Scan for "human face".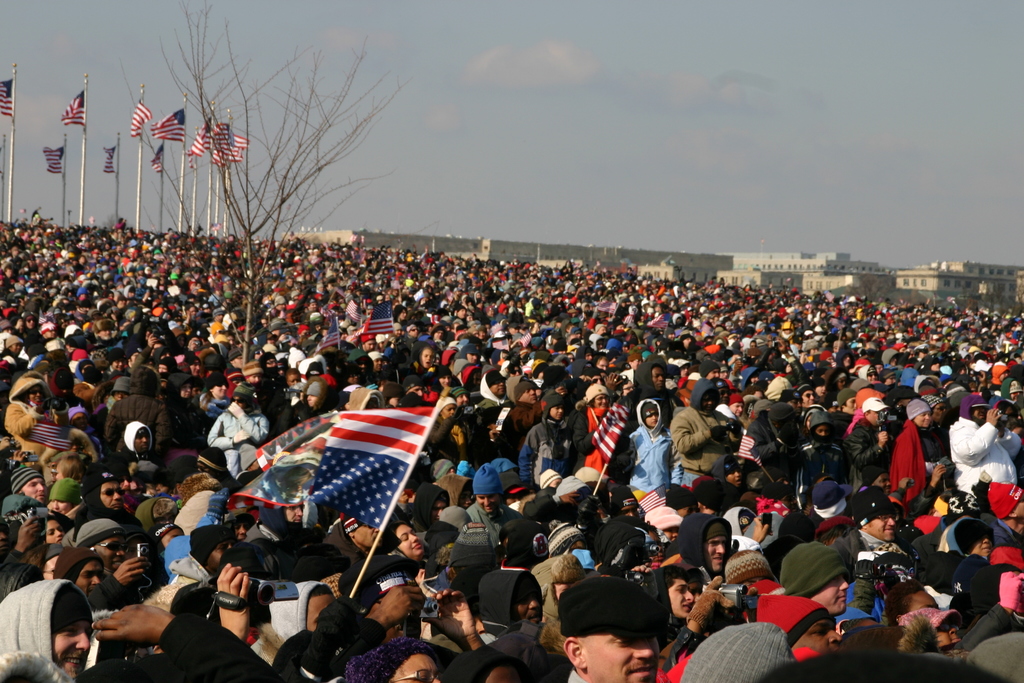
Scan result: 104,479,126,509.
